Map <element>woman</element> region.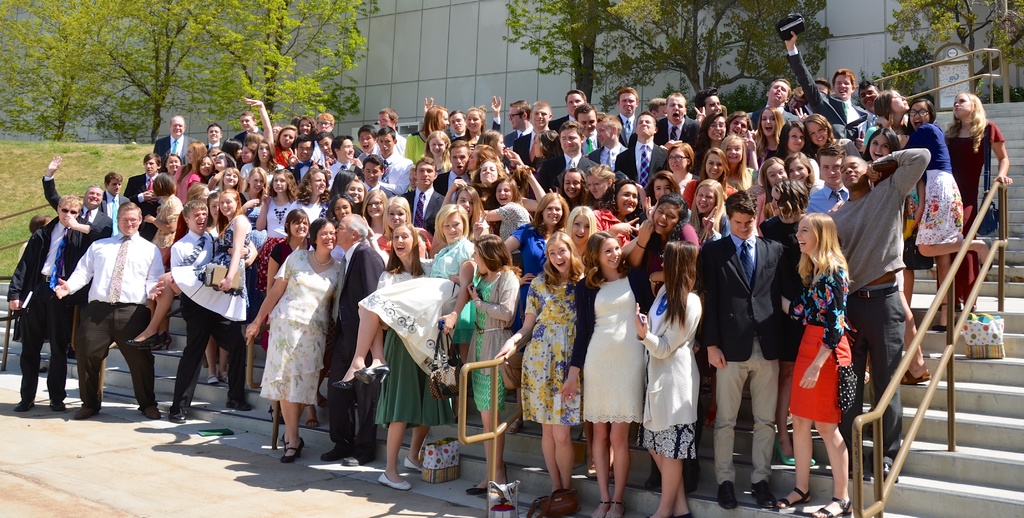
Mapped to x1=593, y1=181, x2=665, y2=296.
